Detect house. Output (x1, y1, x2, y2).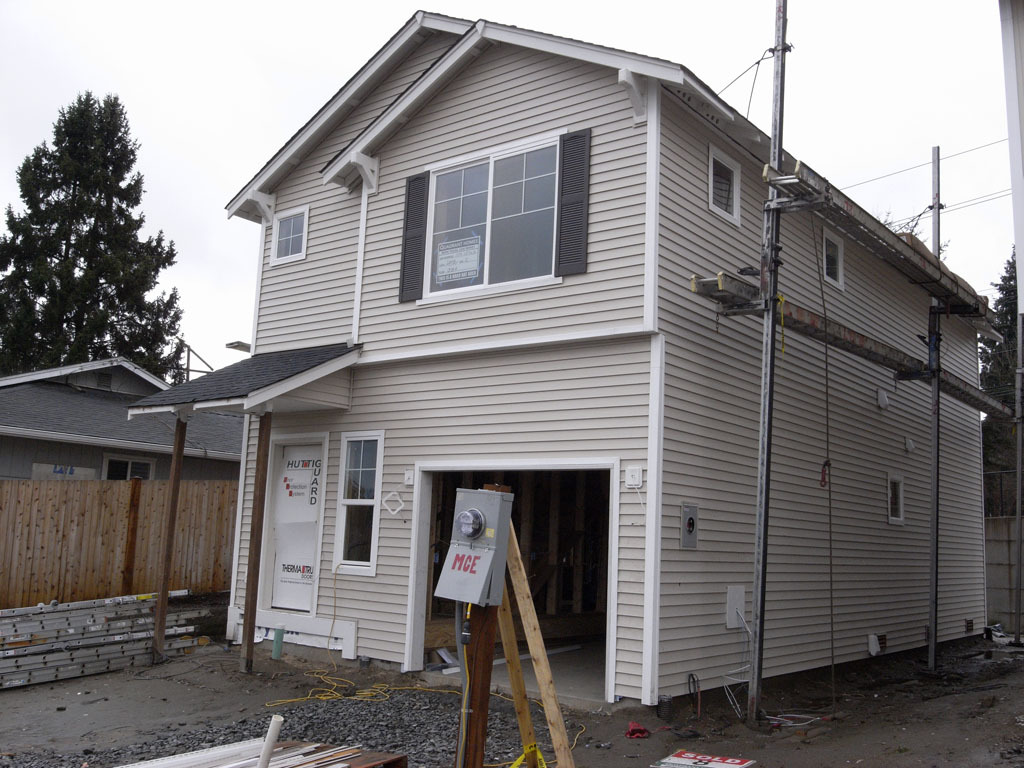
(129, 10, 1013, 714).
